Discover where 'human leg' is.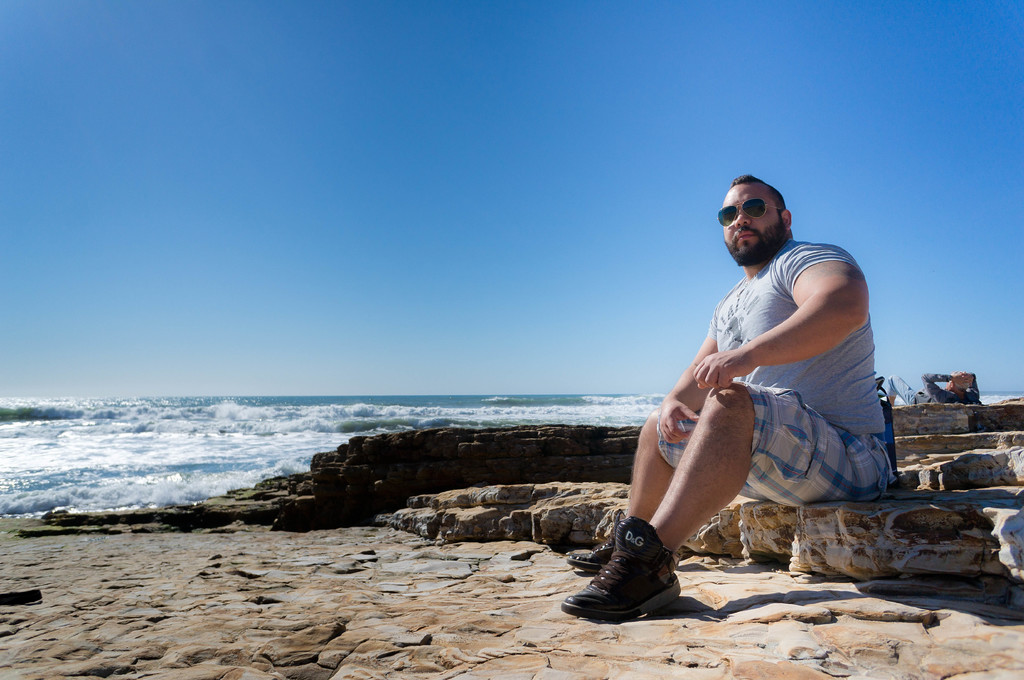
Discovered at l=567, t=404, r=769, b=573.
